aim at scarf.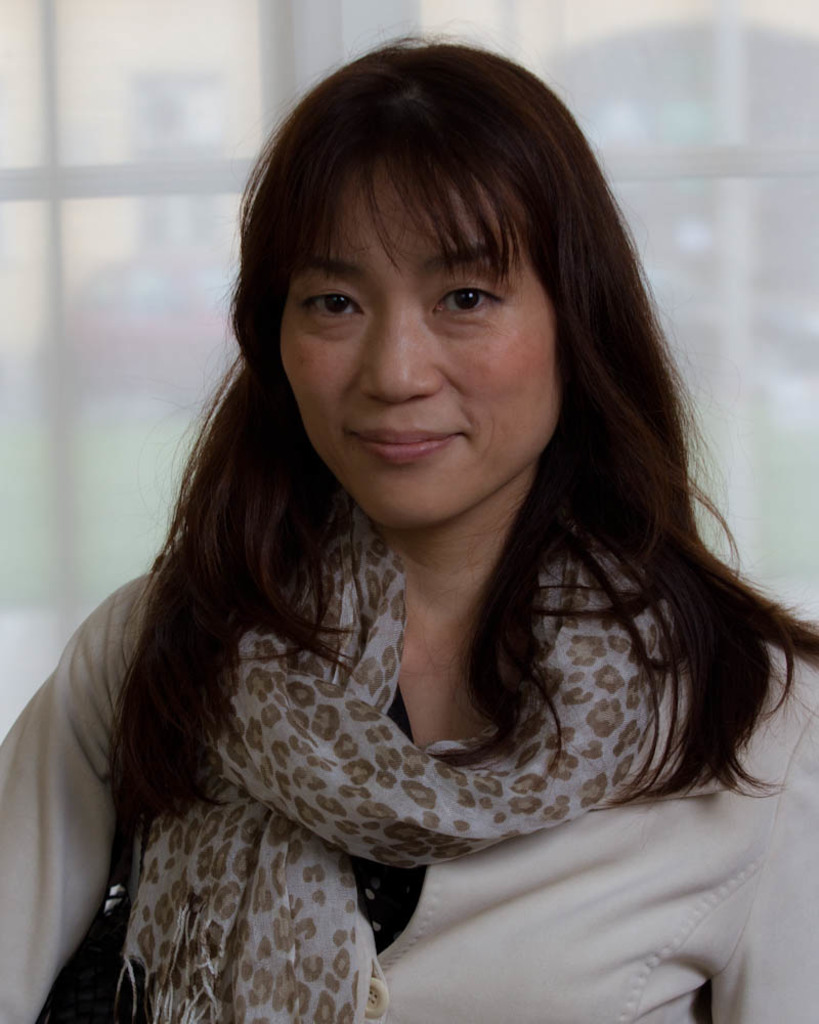
Aimed at 109, 507, 684, 1023.
